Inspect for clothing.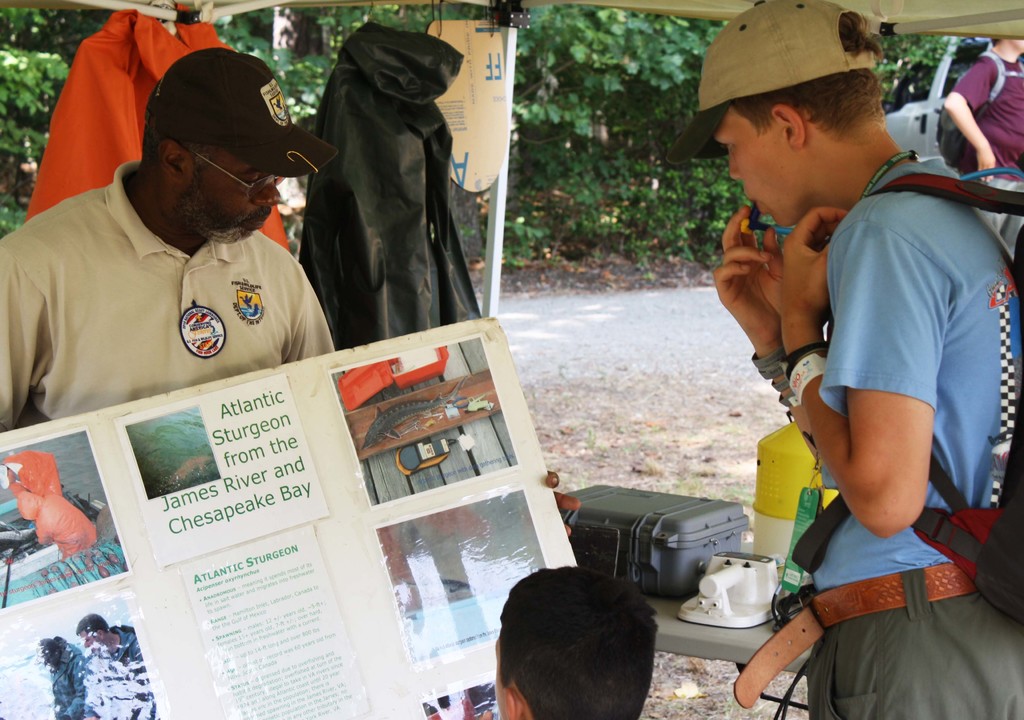
Inspection: {"left": 0, "top": 160, "right": 335, "bottom": 431}.
